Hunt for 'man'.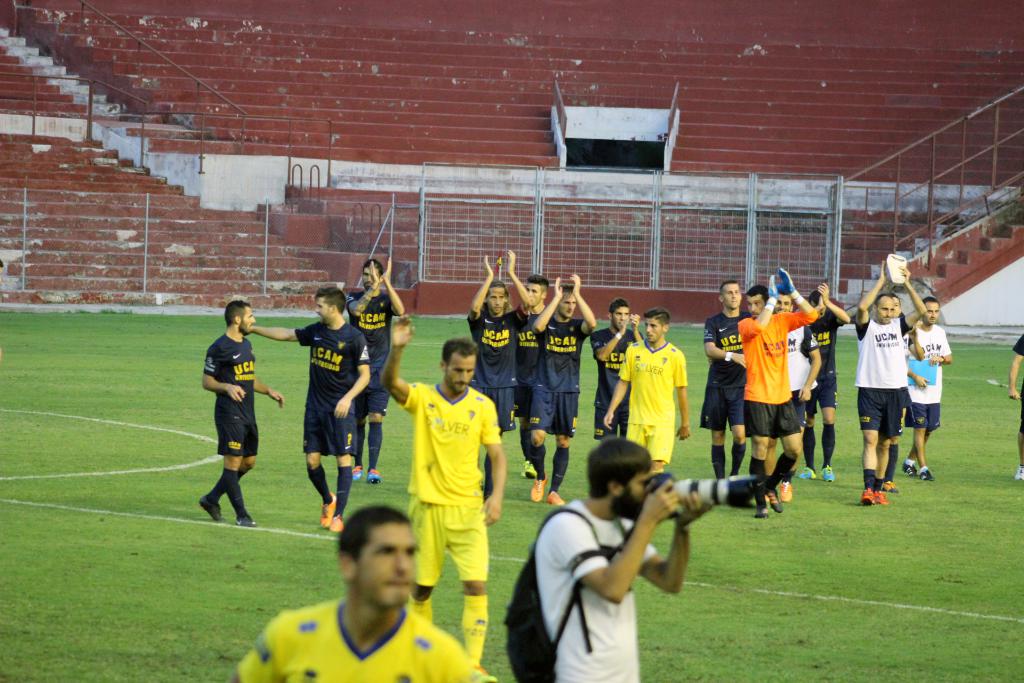
Hunted down at x1=595 y1=297 x2=645 y2=437.
